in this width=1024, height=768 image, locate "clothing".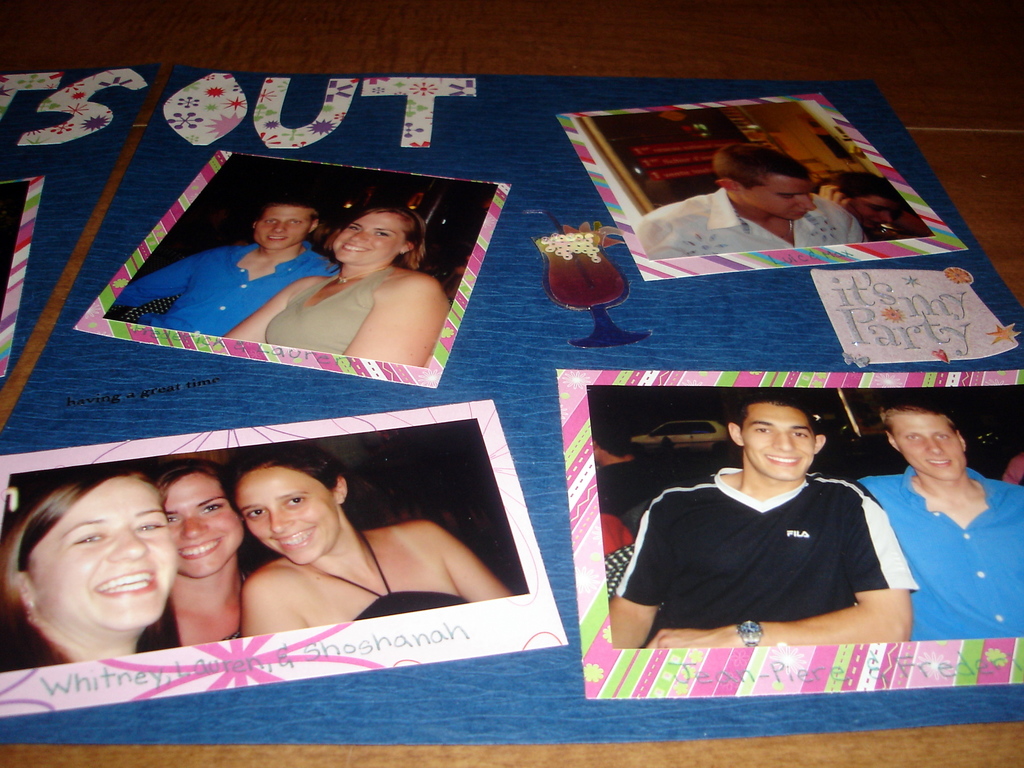
Bounding box: {"x1": 599, "y1": 454, "x2": 643, "y2": 518}.
